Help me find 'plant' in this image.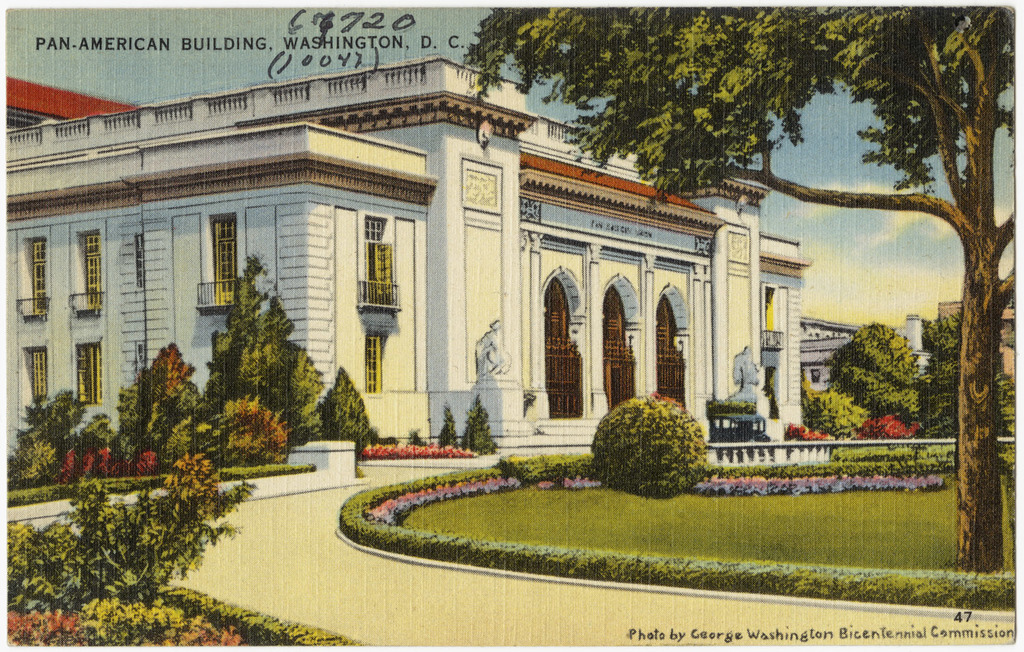
Found it: box=[808, 377, 878, 435].
